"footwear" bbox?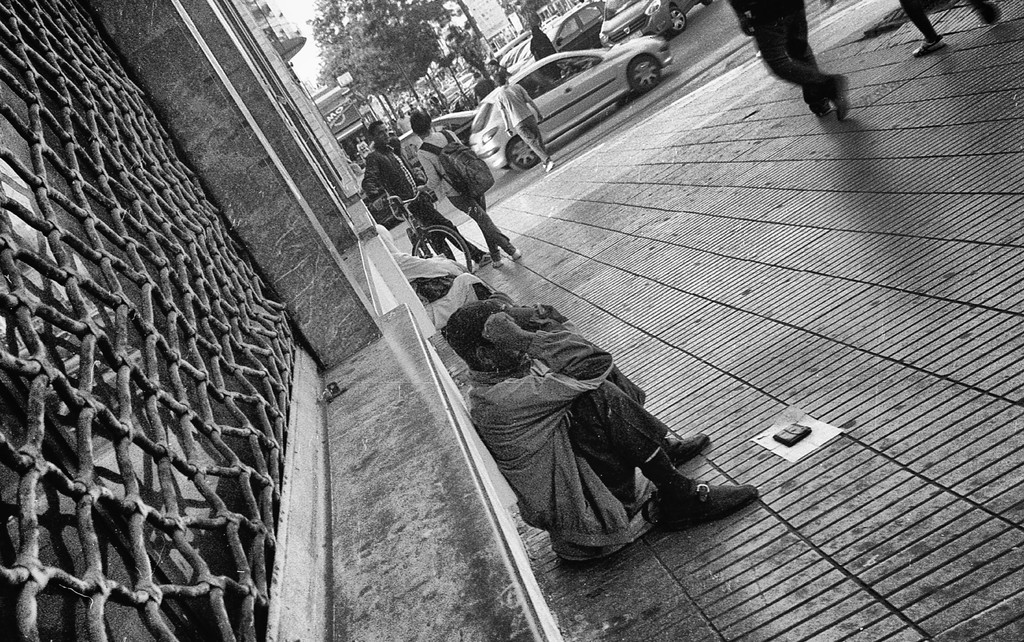
detection(543, 158, 554, 174)
